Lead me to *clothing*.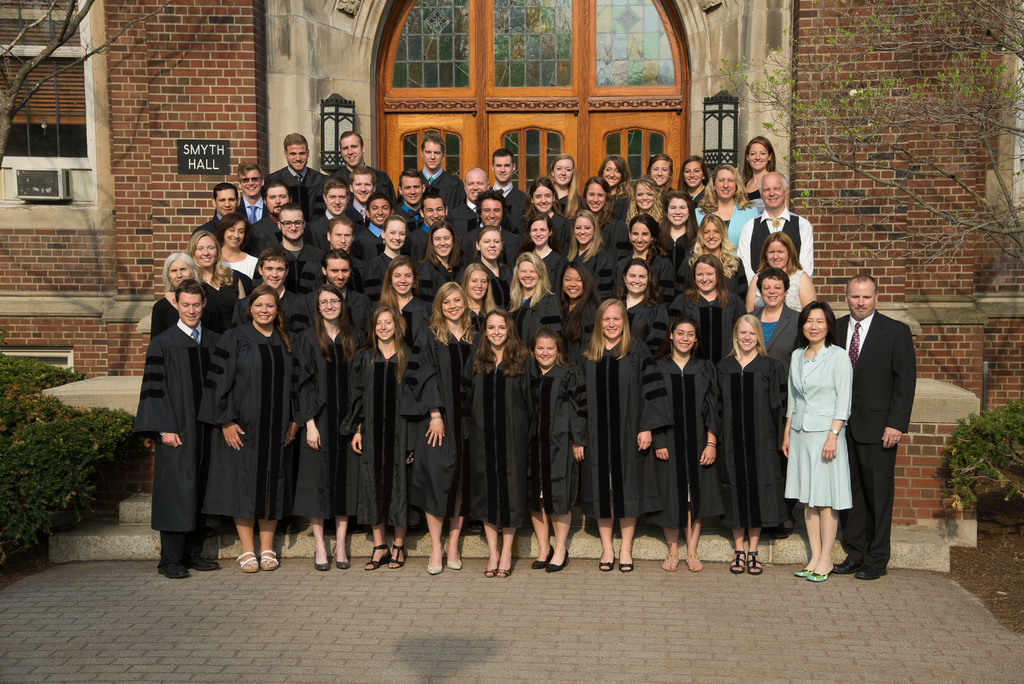
Lead to {"x1": 579, "y1": 336, "x2": 659, "y2": 521}.
